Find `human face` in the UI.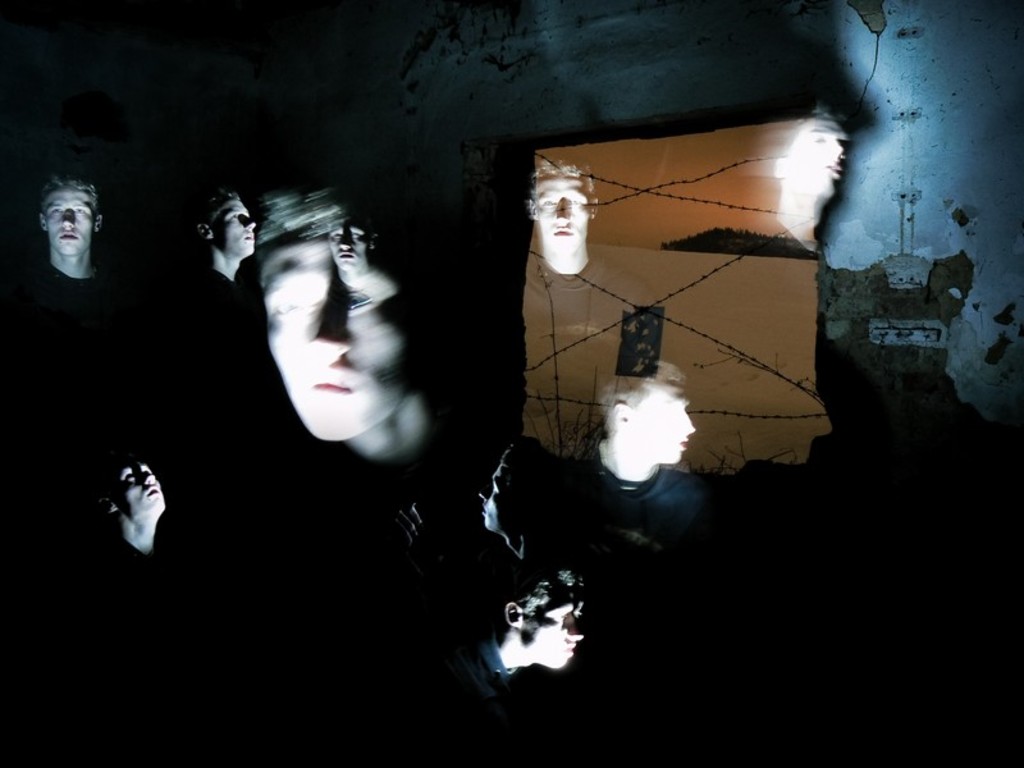
UI element at BBox(515, 576, 596, 676).
